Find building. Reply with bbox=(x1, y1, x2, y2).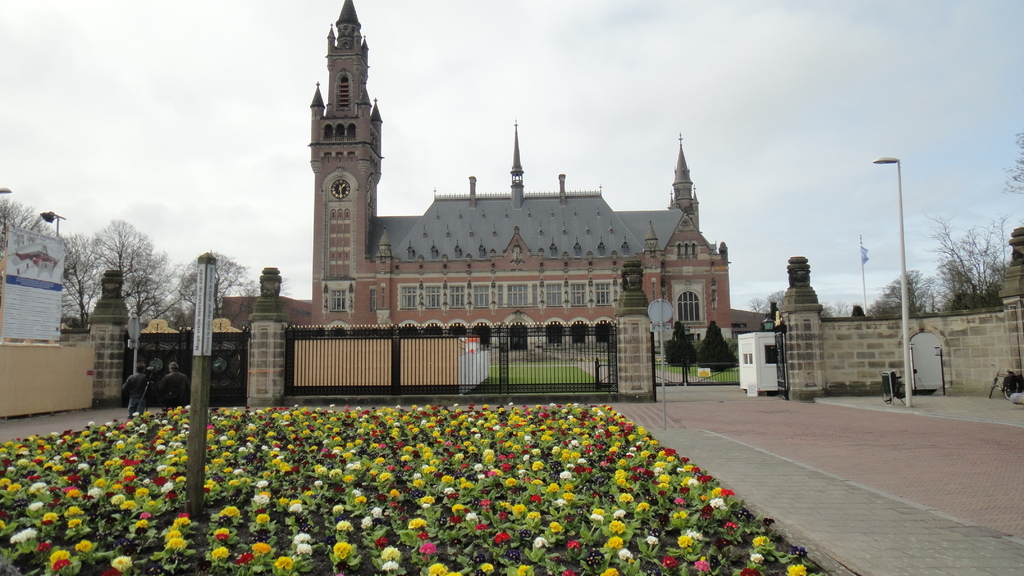
bbox=(311, 0, 730, 350).
